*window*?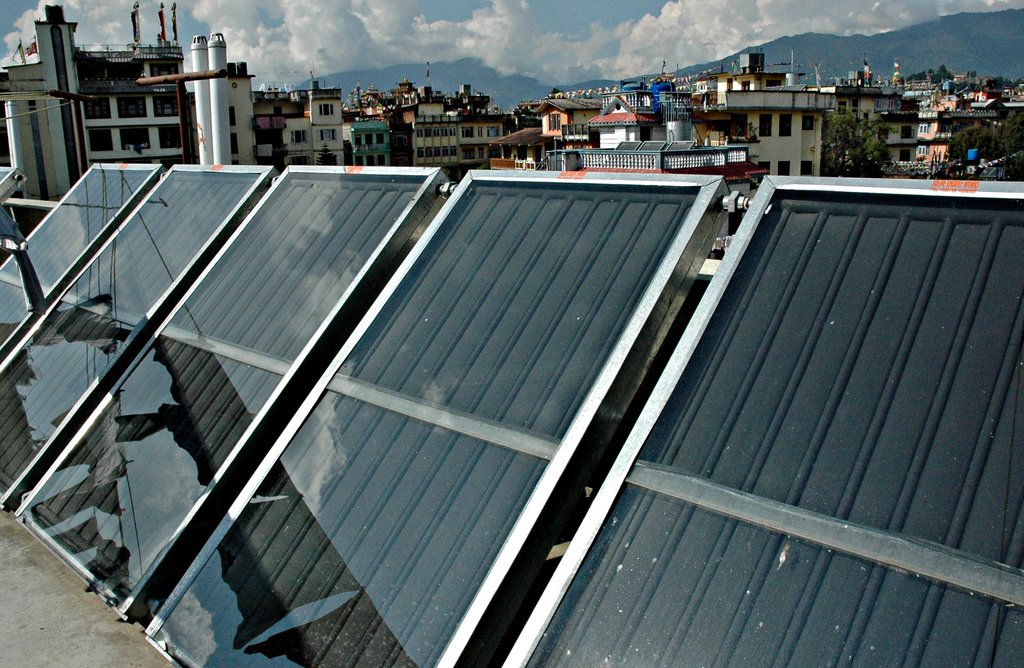
[230, 108, 239, 127]
